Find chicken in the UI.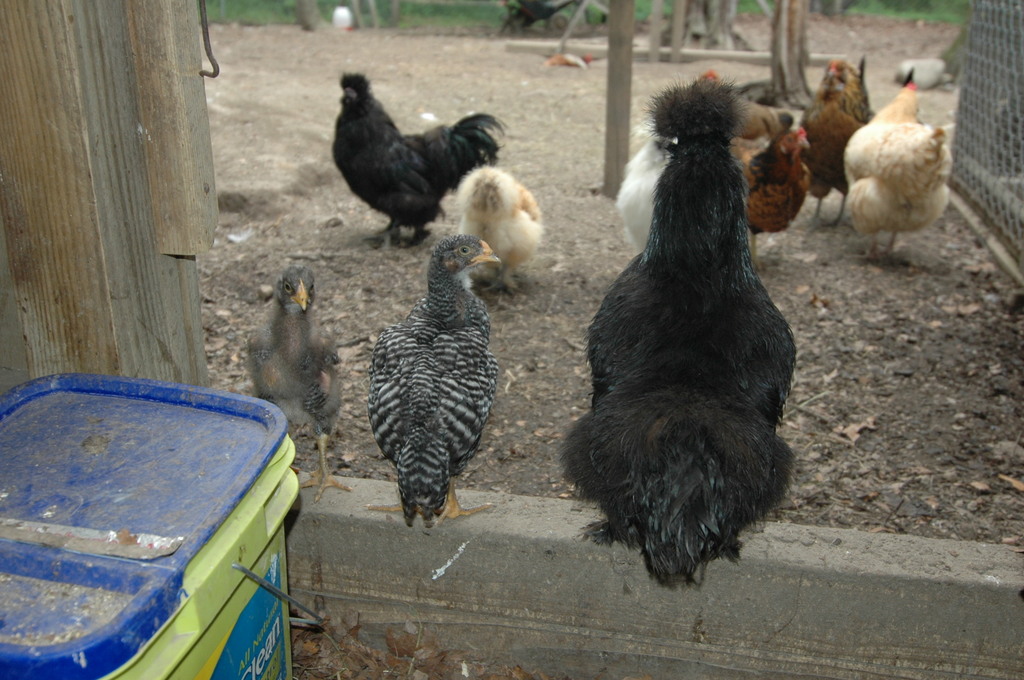
UI element at <region>326, 70, 510, 250</region>.
